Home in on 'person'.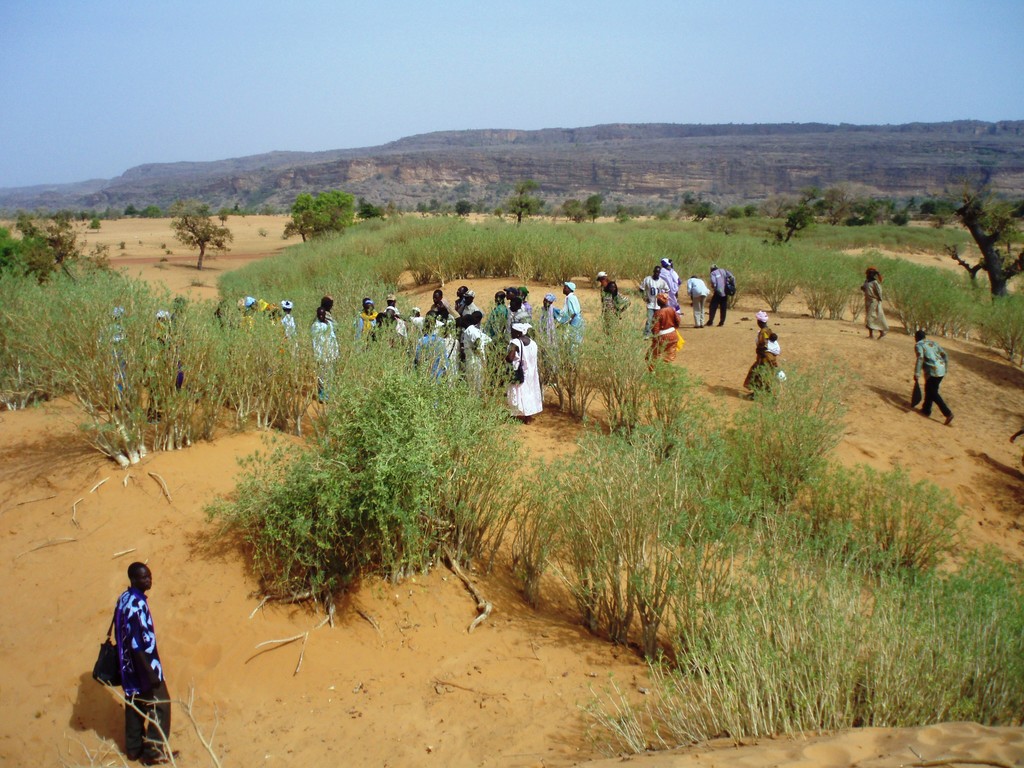
Homed in at (913, 330, 955, 425).
